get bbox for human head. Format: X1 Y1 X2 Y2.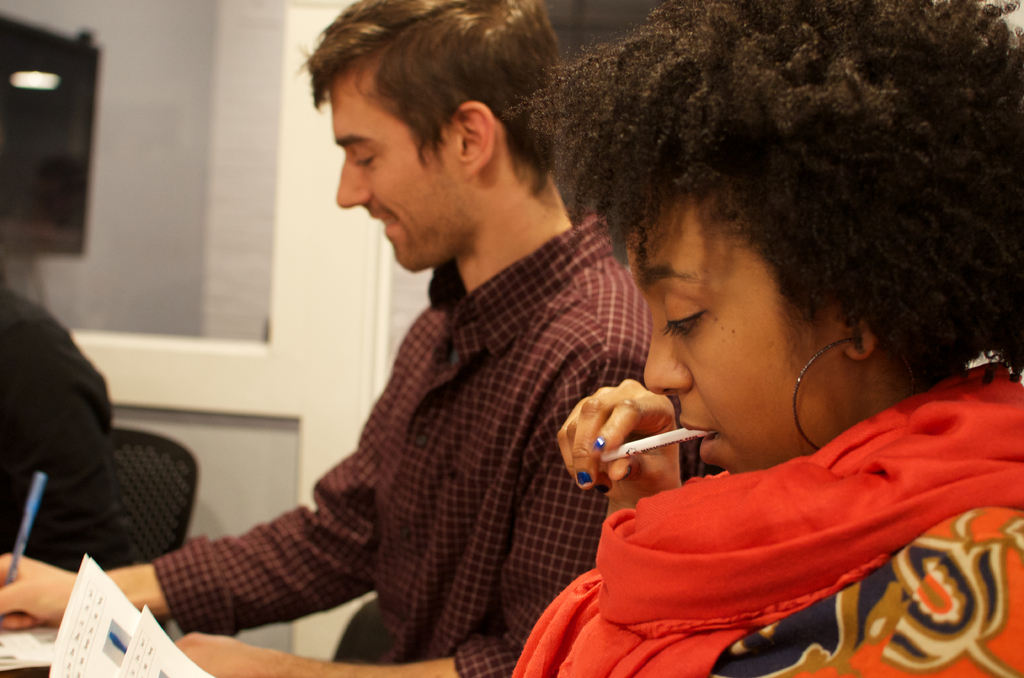
615 0 1023 477.
